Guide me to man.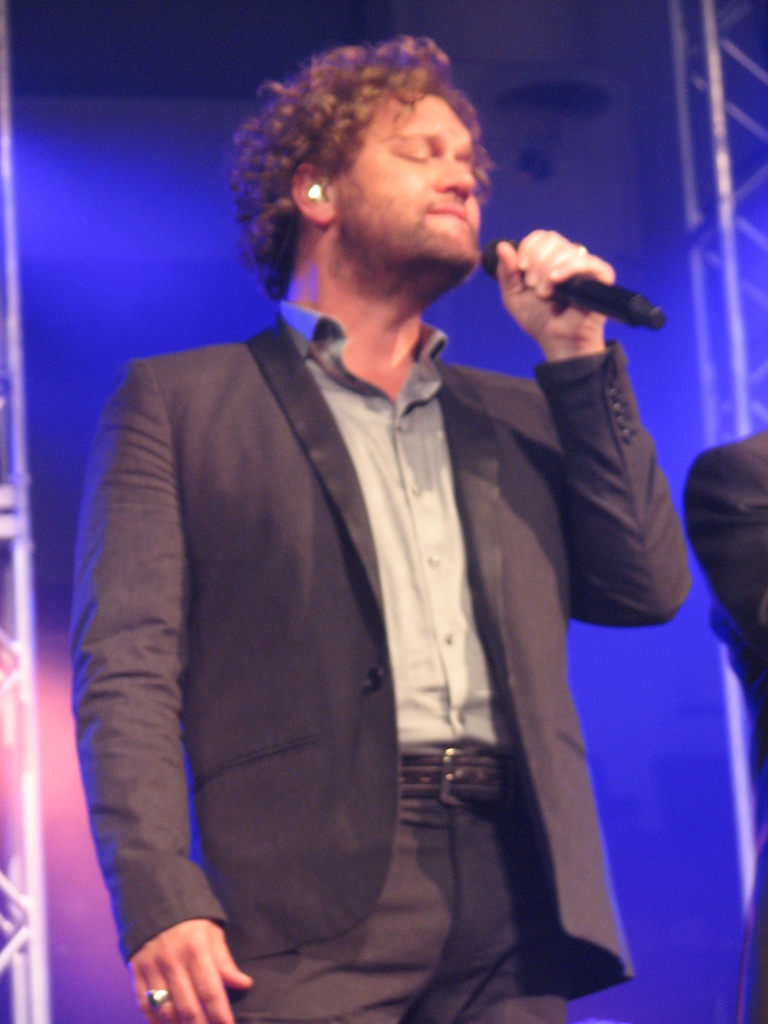
Guidance: locate(674, 408, 767, 1023).
